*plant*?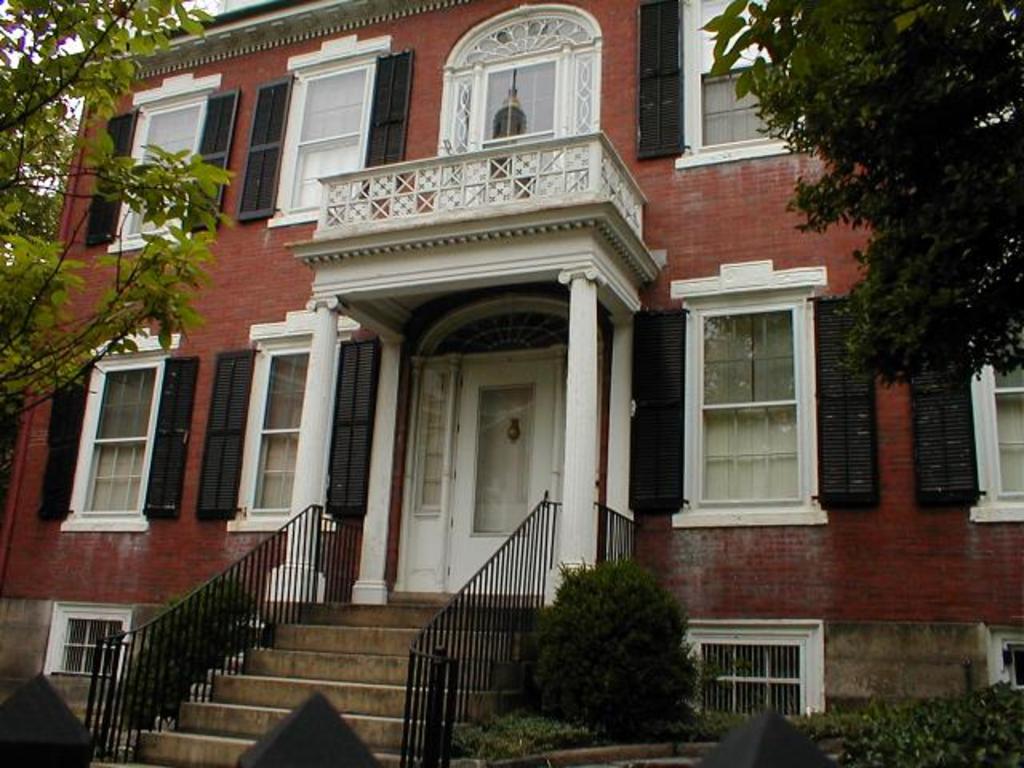
x1=514 y1=536 x2=715 y2=730
